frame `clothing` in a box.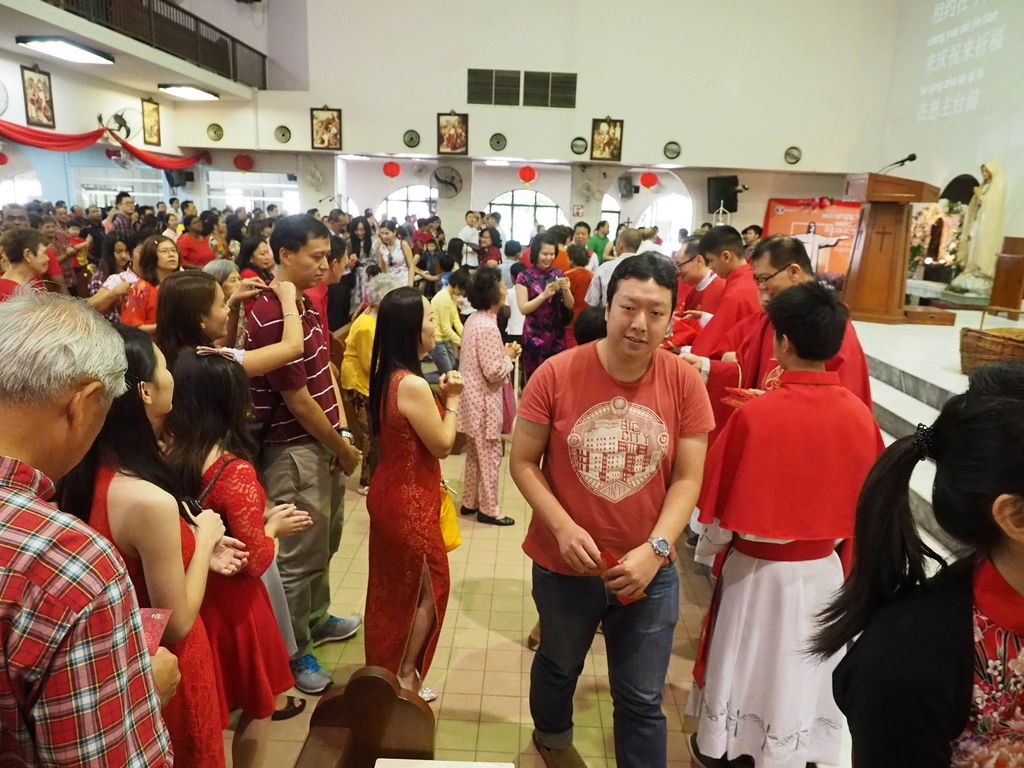
[left=43, top=237, right=61, bottom=300].
